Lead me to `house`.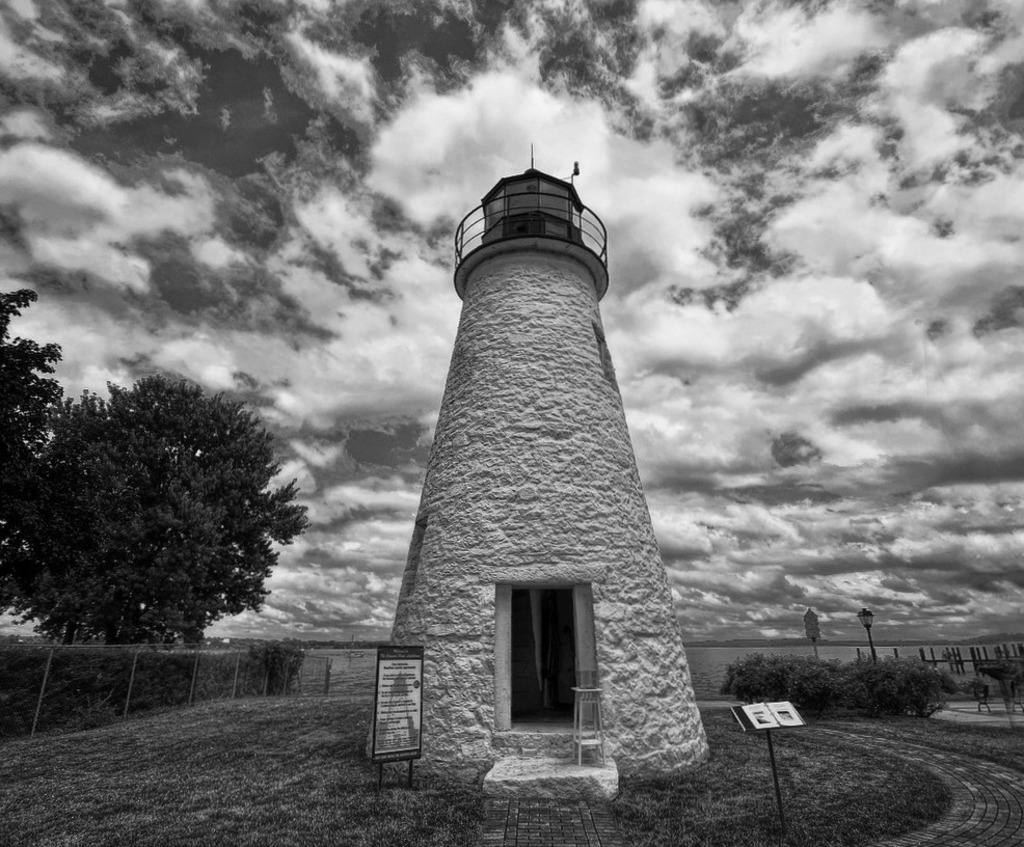
Lead to BBox(385, 243, 704, 798).
